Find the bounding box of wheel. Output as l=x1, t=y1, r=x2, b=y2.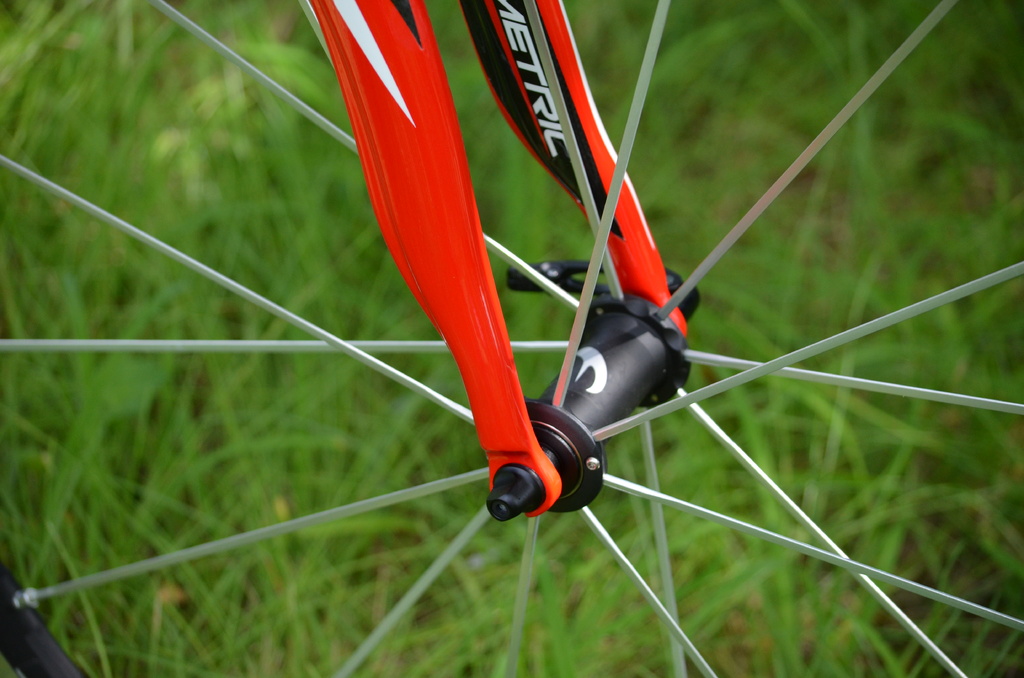
l=0, t=0, r=1023, b=677.
